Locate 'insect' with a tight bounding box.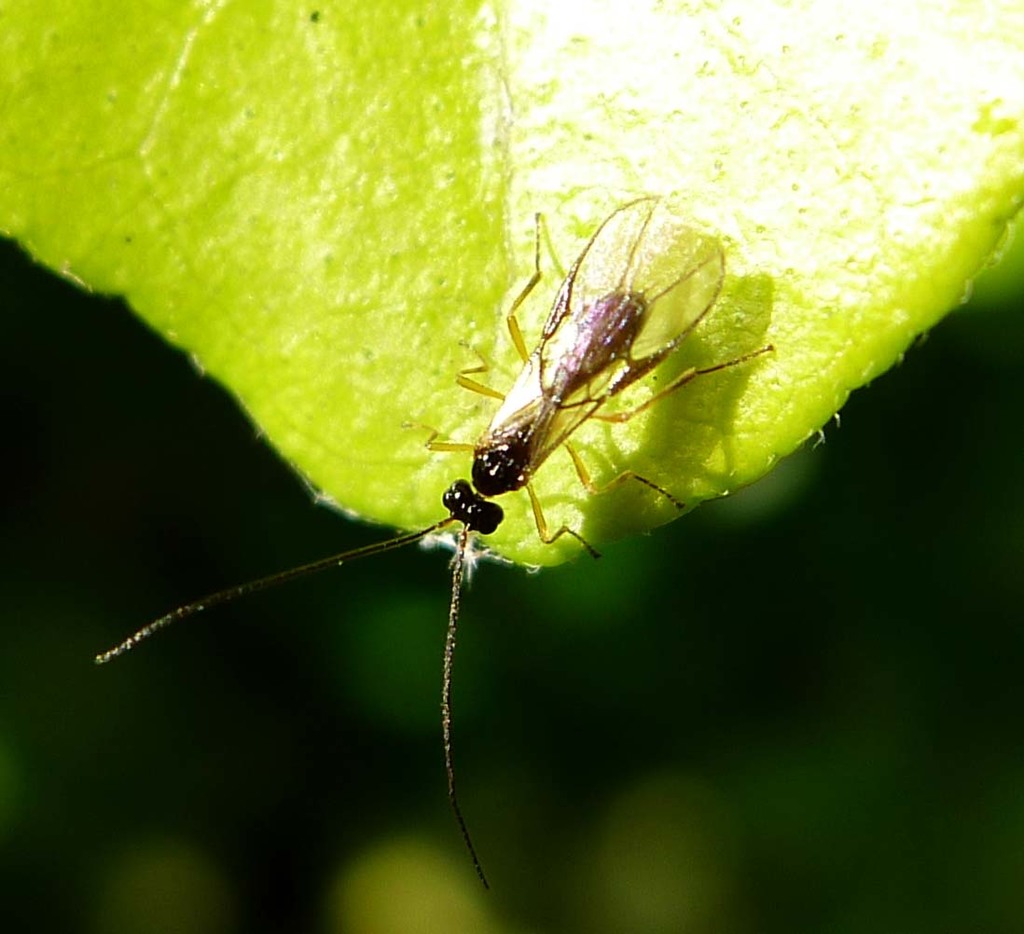
(88, 194, 781, 907).
